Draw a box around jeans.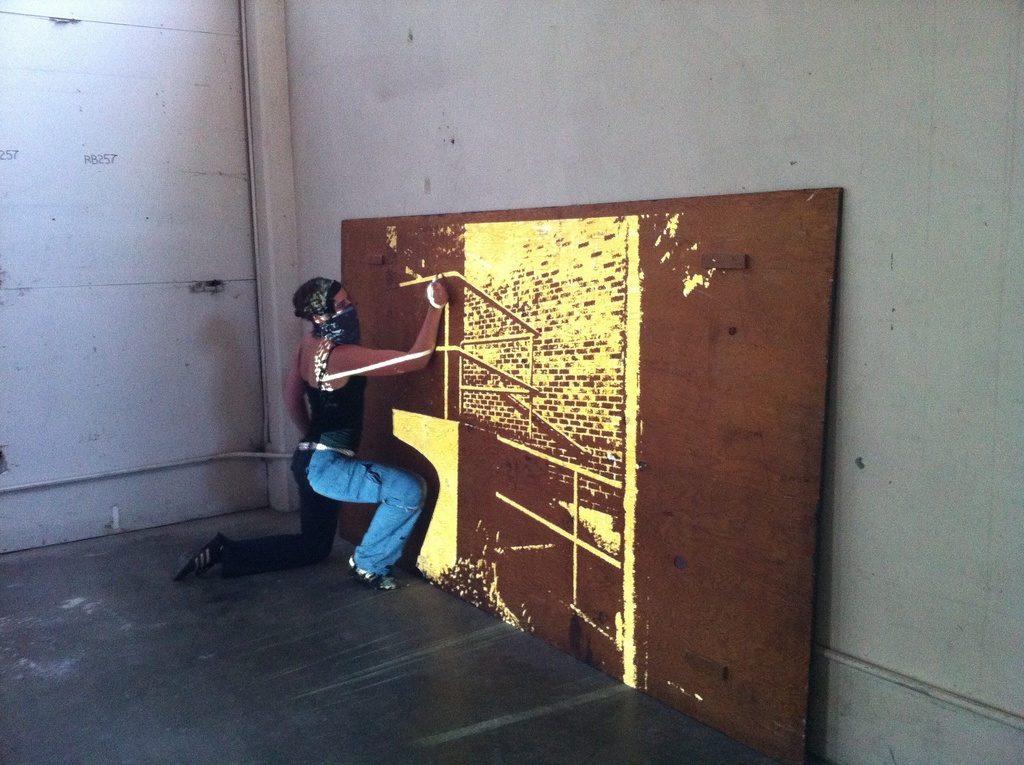
295, 426, 433, 595.
